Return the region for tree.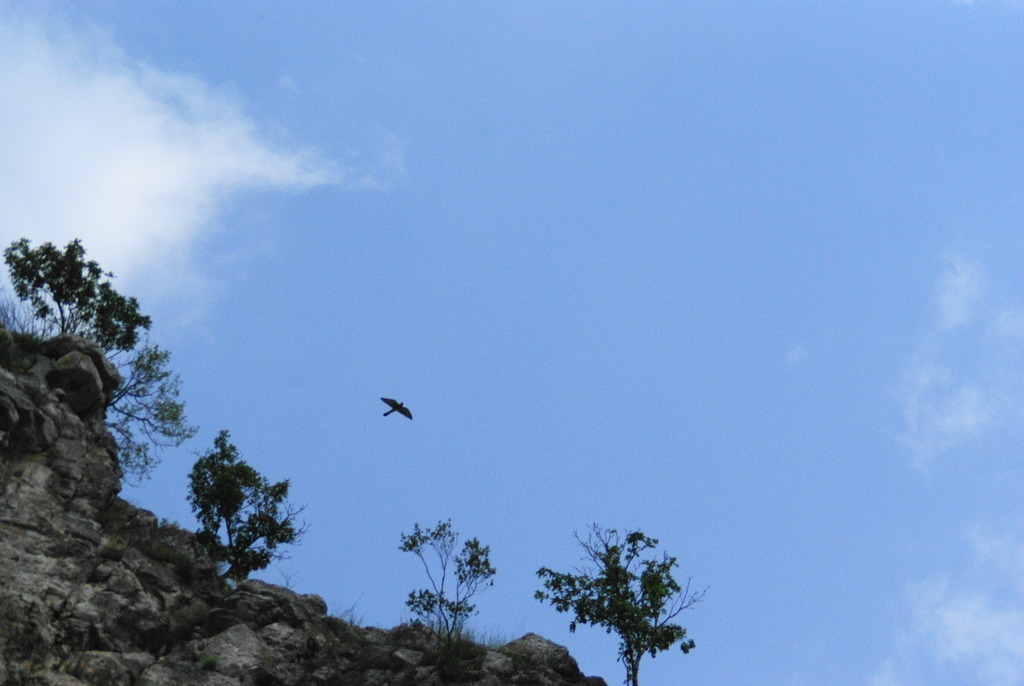
(524, 500, 711, 685).
